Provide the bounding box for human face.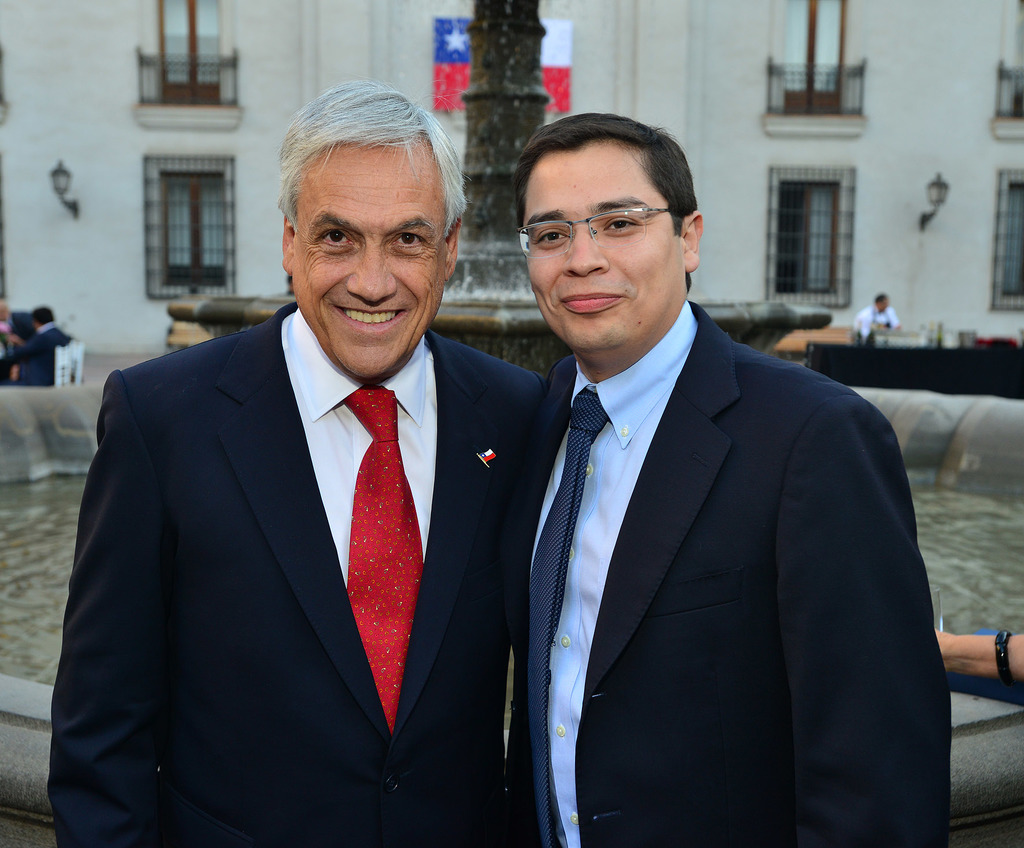
left=292, top=147, right=451, bottom=377.
